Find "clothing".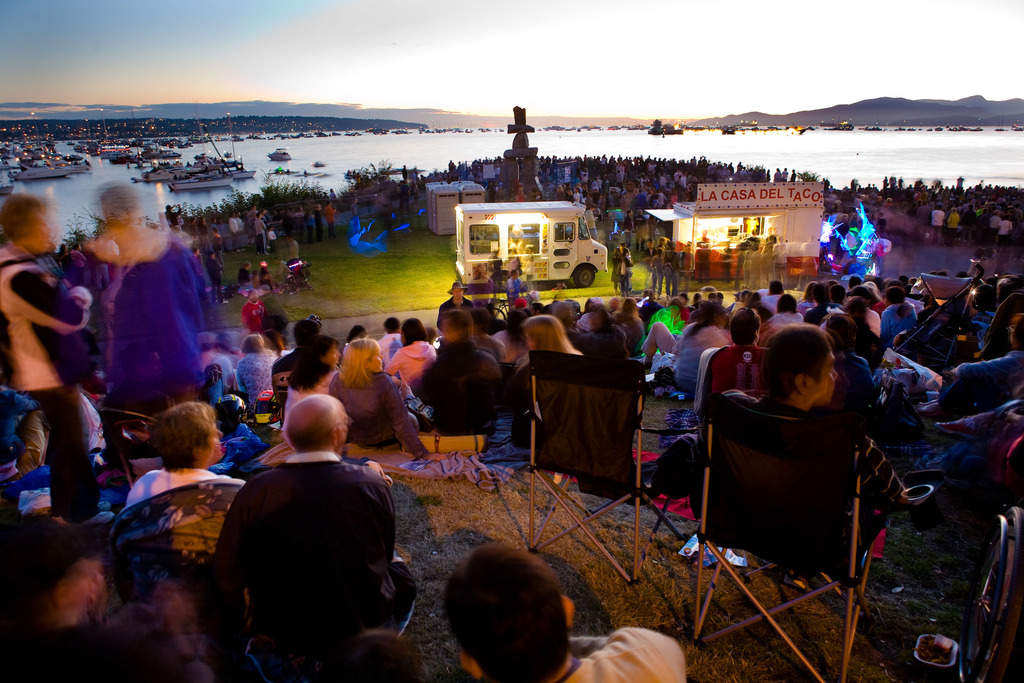
bbox(230, 347, 278, 414).
